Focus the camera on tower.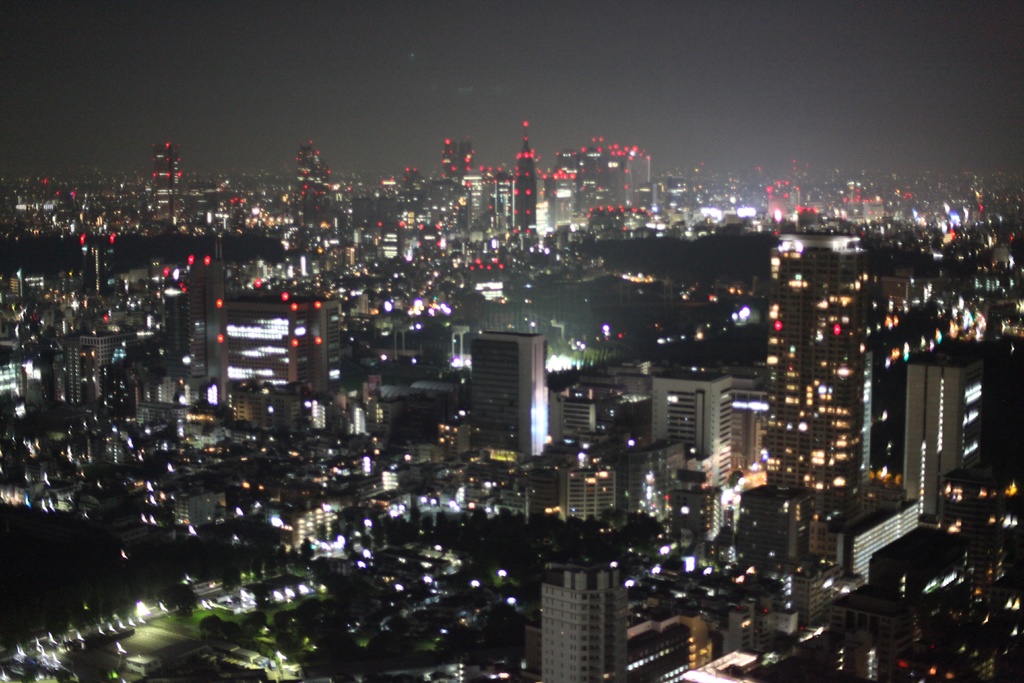
Focus region: bbox=[149, 249, 227, 425].
